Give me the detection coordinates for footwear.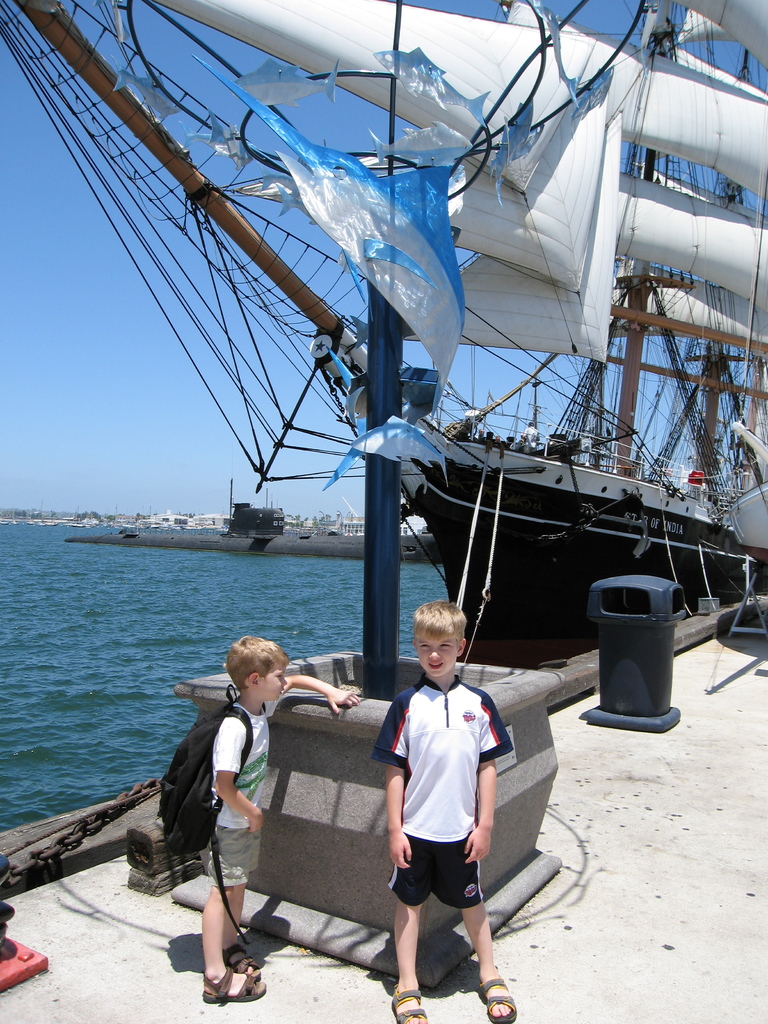
478/975/520/1023.
